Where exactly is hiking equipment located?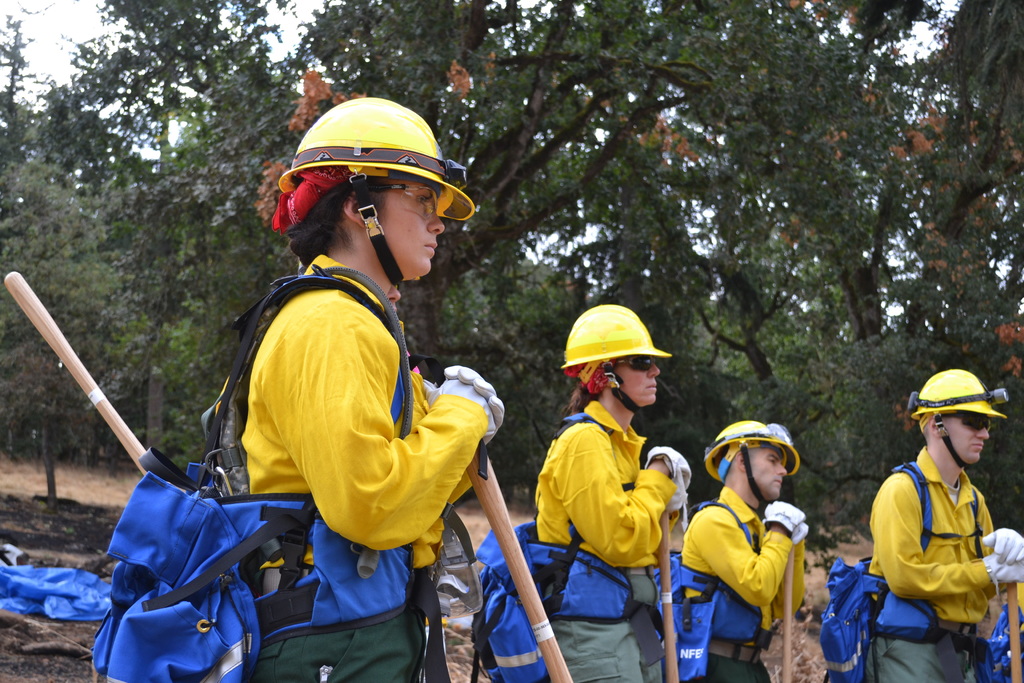
Its bounding box is left=657, top=511, right=685, bottom=682.
